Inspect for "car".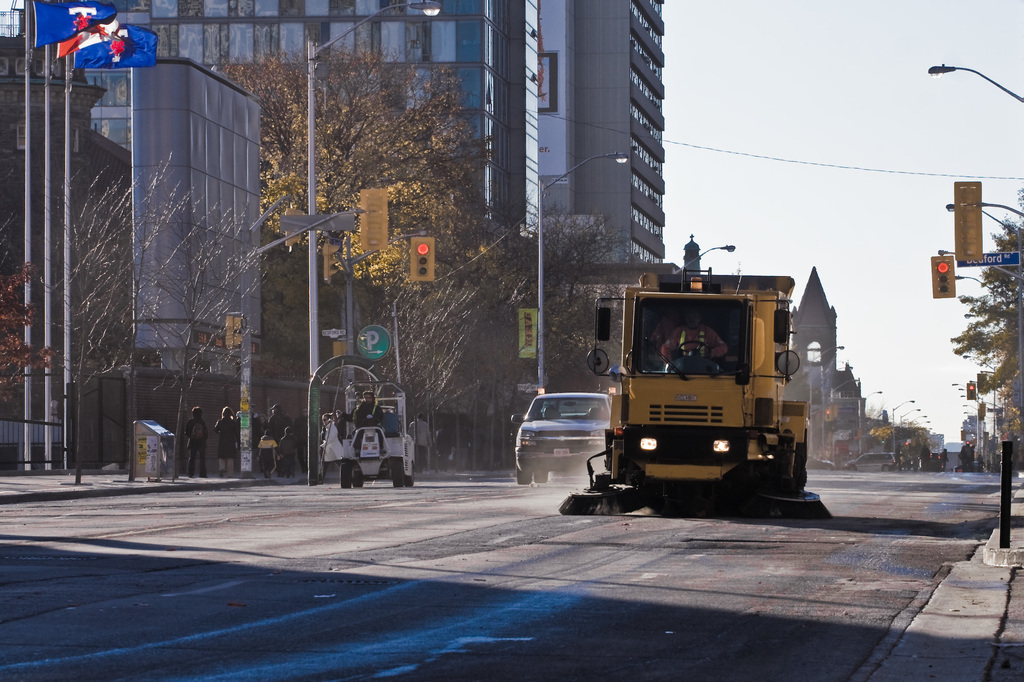
Inspection: [left=838, top=450, right=891, bottom=471].
